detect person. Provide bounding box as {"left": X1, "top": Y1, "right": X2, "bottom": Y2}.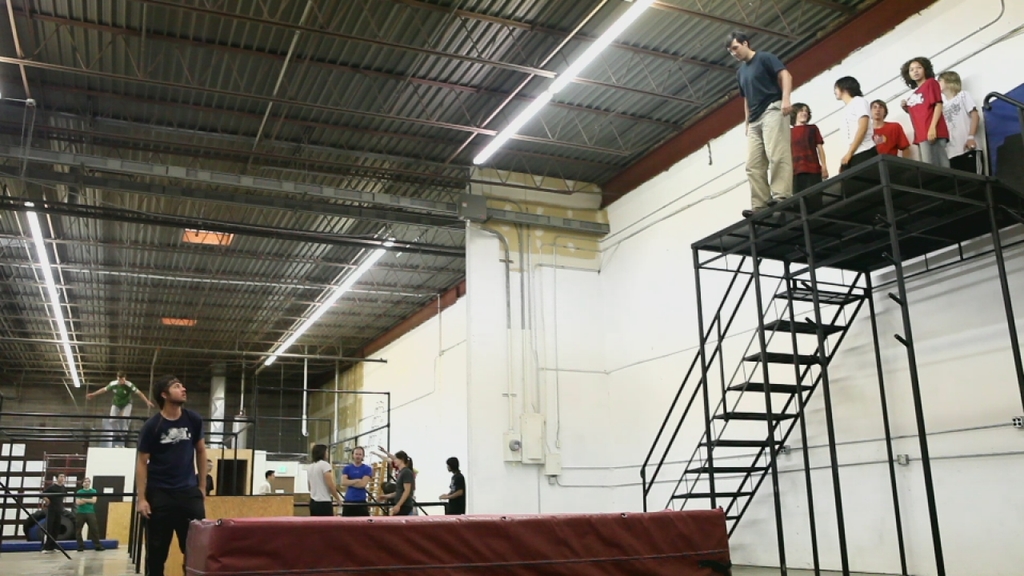
{"left": 74, "top": 474, "right": 110, "bottom": 547}.
